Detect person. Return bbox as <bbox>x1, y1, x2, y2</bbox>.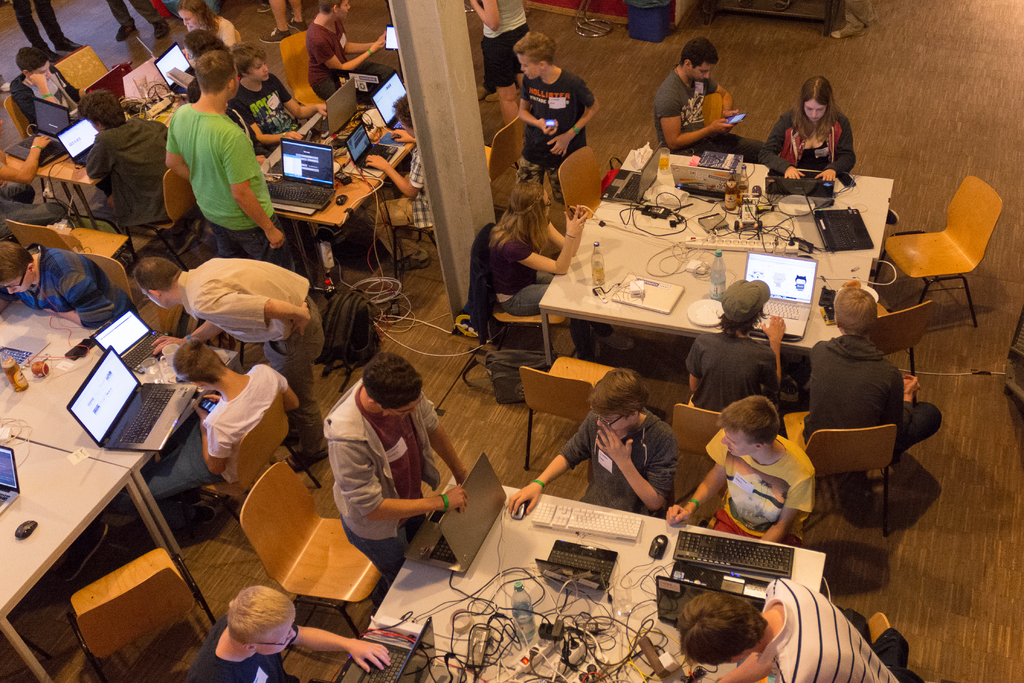
<bbox>655, 38, 765, 165</bbox>.
